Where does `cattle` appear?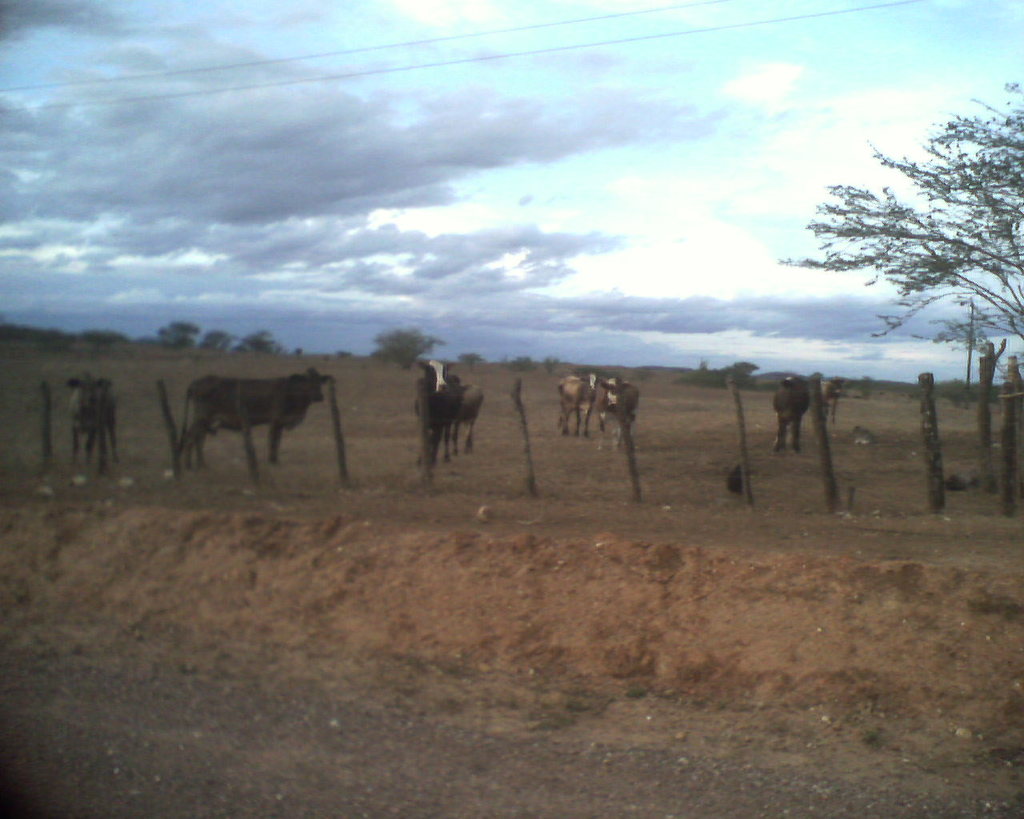
Appears at <bbox>66, 374, 118, 473</bbox>.
